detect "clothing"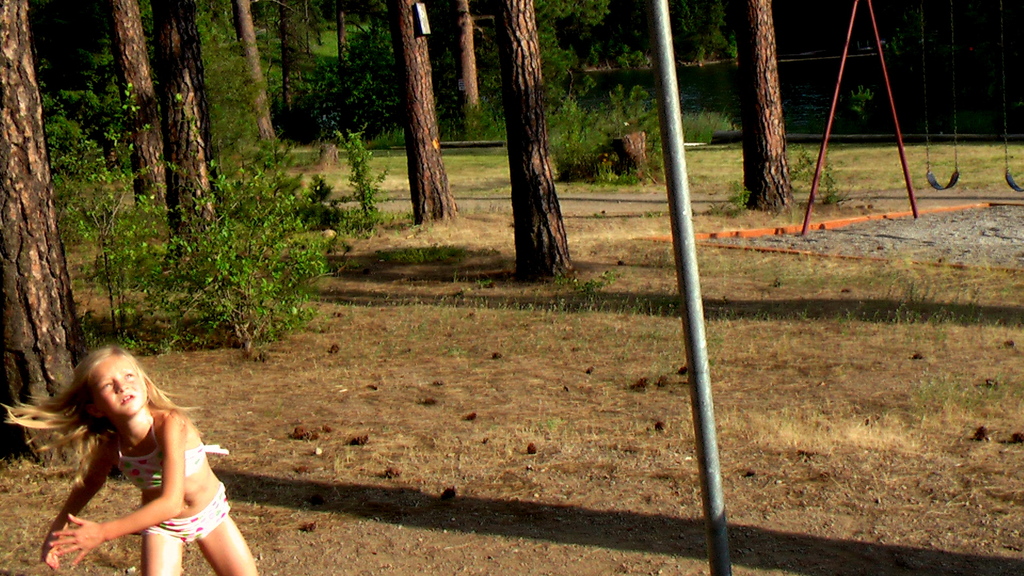
region(145, 485, 230, 544)
